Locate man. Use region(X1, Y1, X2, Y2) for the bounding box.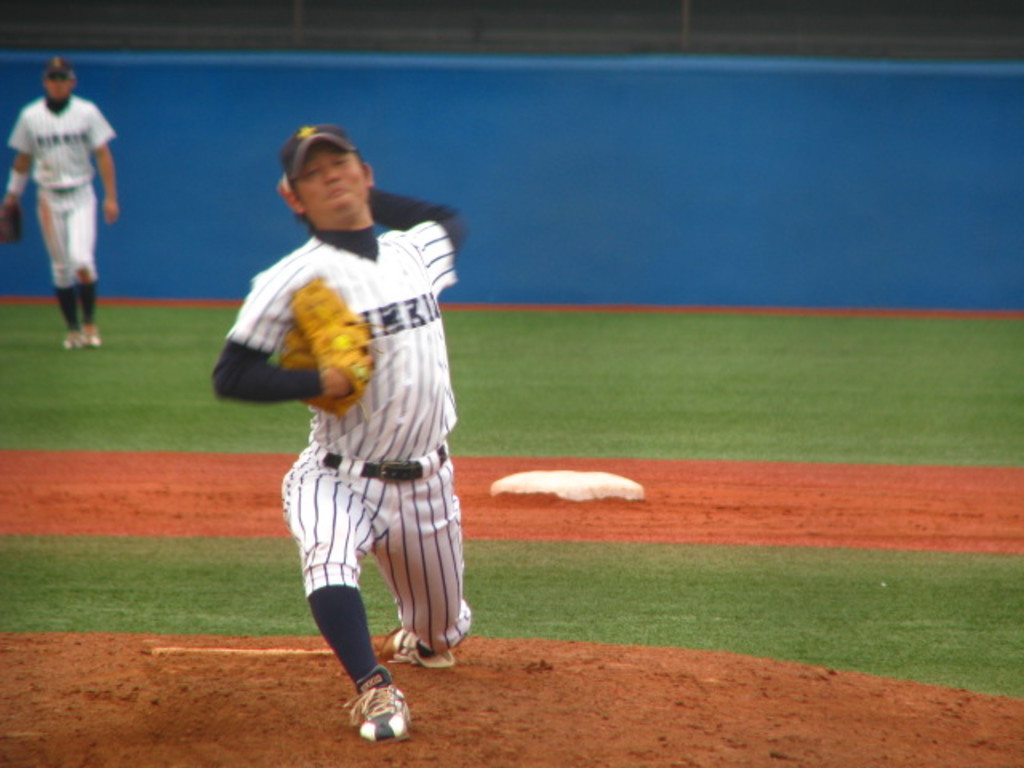
region(211, 123, 477, 742).
